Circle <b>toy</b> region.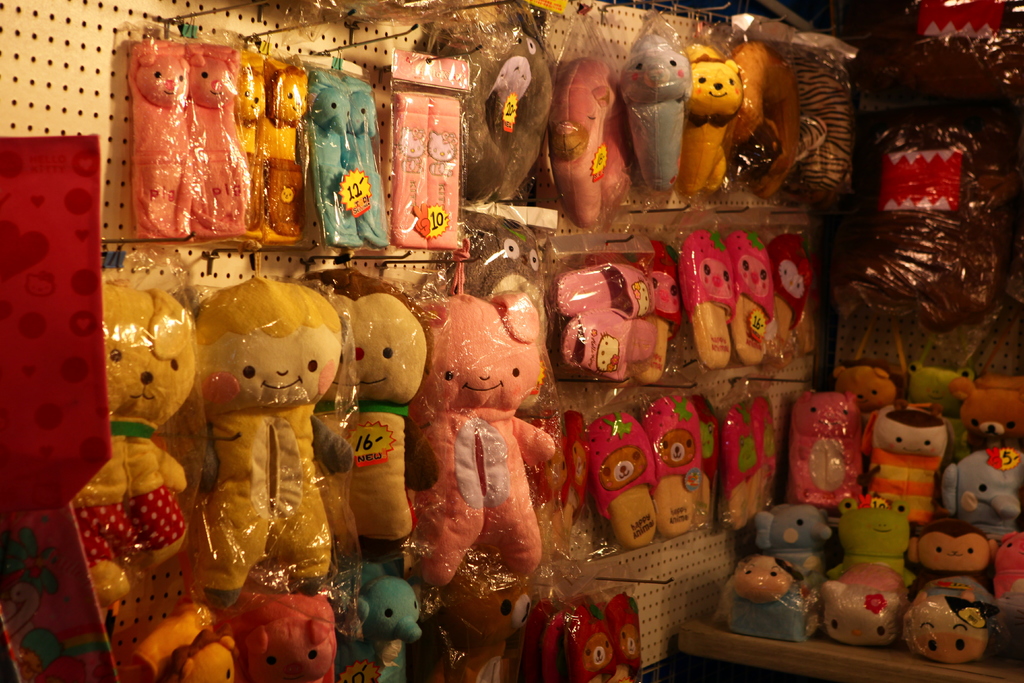
Region: {"left": 429, "top": 29, "right": 566, "bottom": 236}.
